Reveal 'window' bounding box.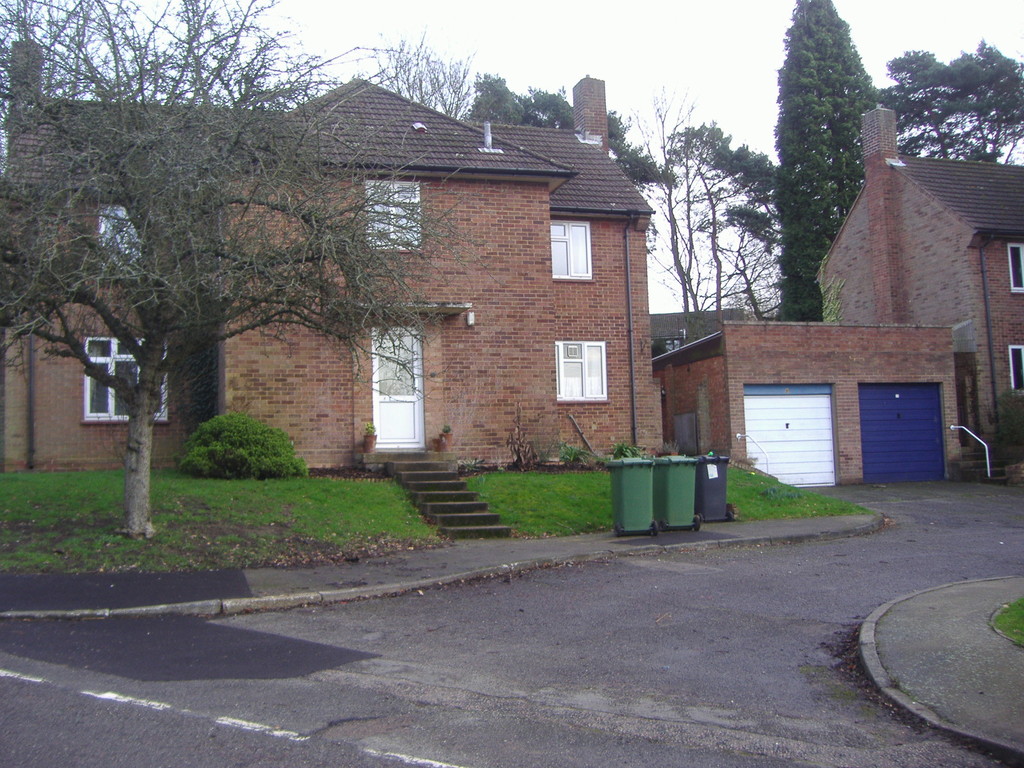
Revealed: 75 336 166 428.
